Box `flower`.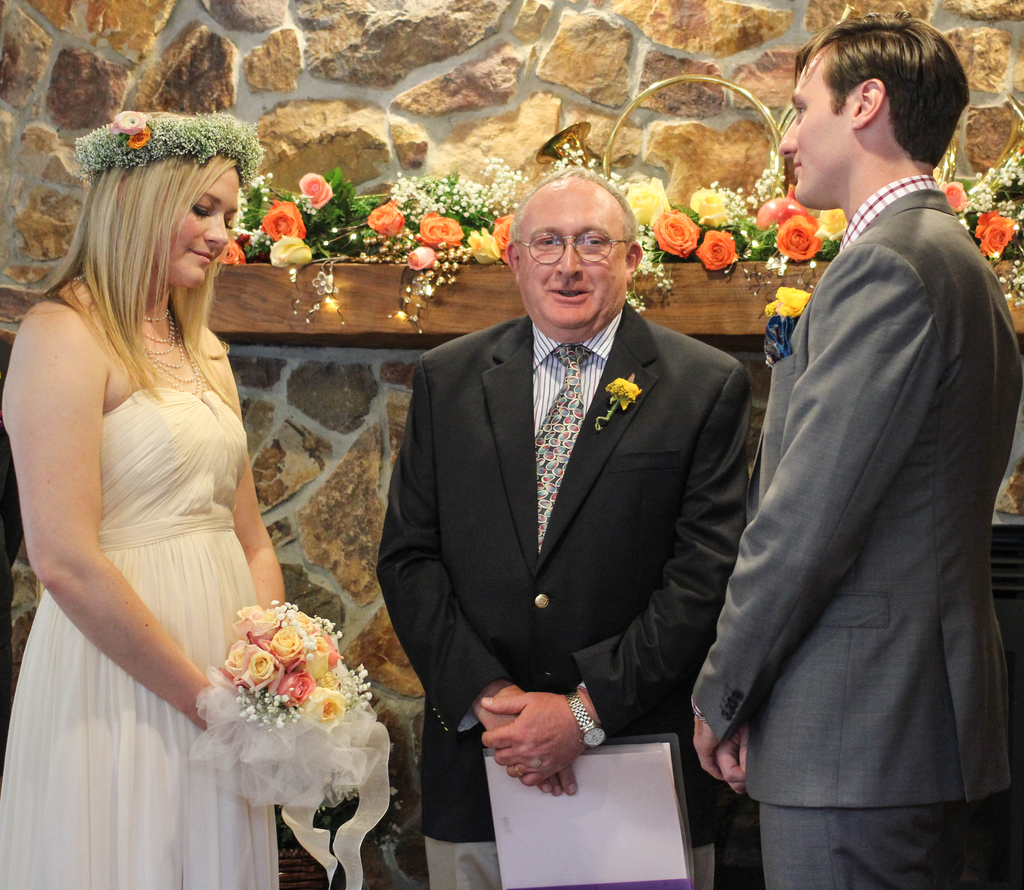
(left=461, top=228, right=503, bottom=263).
